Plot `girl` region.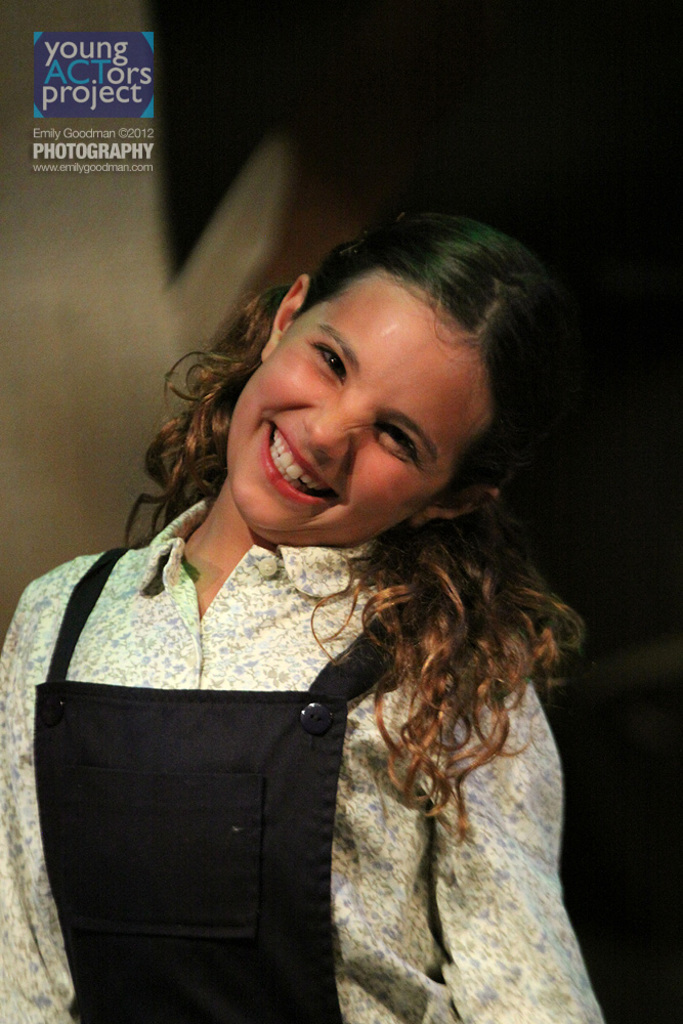
Plotted at (x1=0, y1=196, x2=603, y2=1023).
